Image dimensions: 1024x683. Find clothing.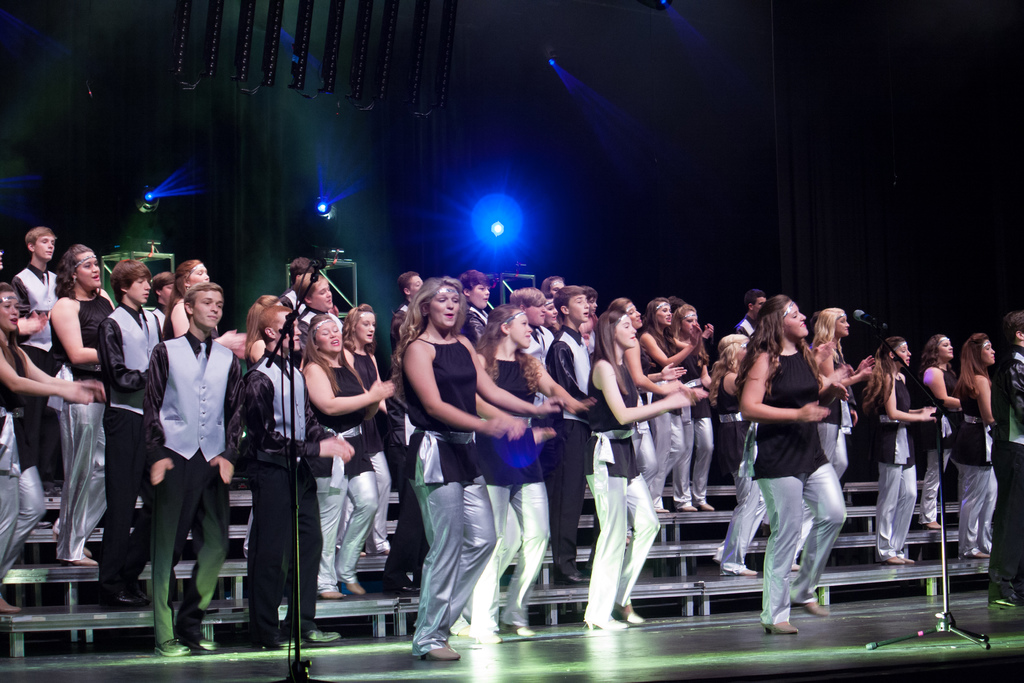
50,302,118,562.
